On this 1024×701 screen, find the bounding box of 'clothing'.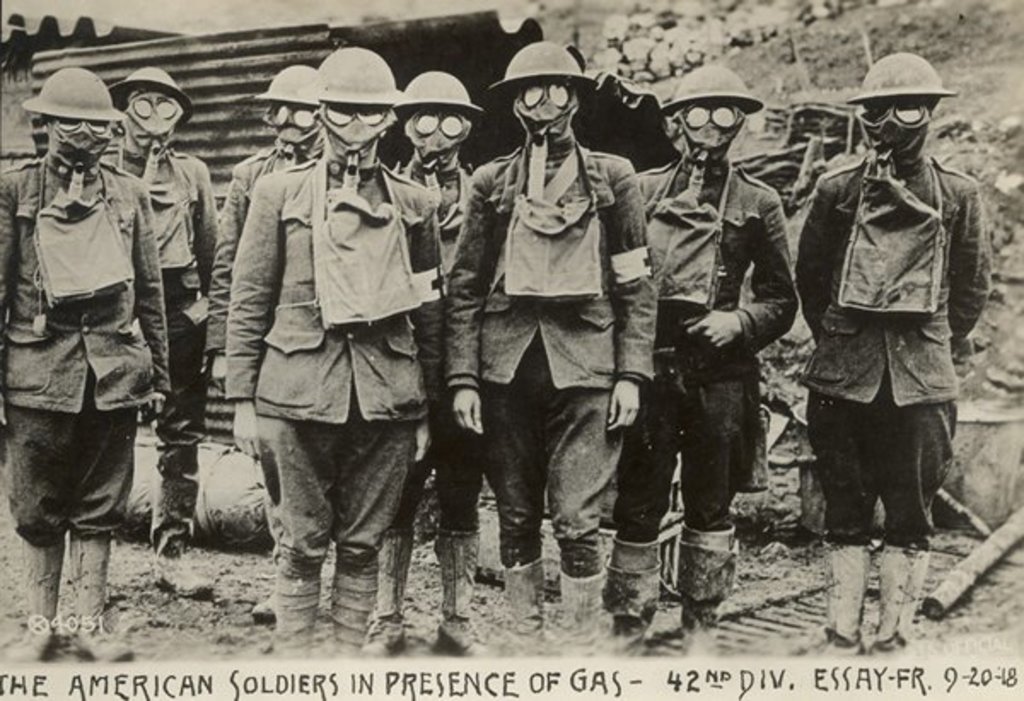
Bounding box: (788,68,986,559).
